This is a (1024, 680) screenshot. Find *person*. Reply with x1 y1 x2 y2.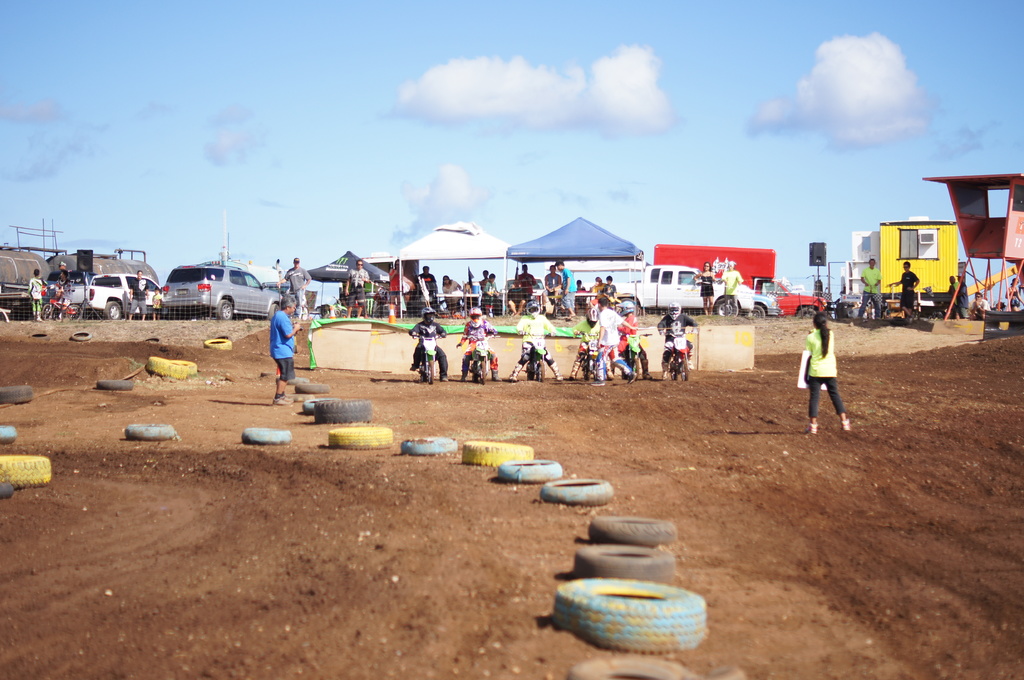
696 264 719 310.
